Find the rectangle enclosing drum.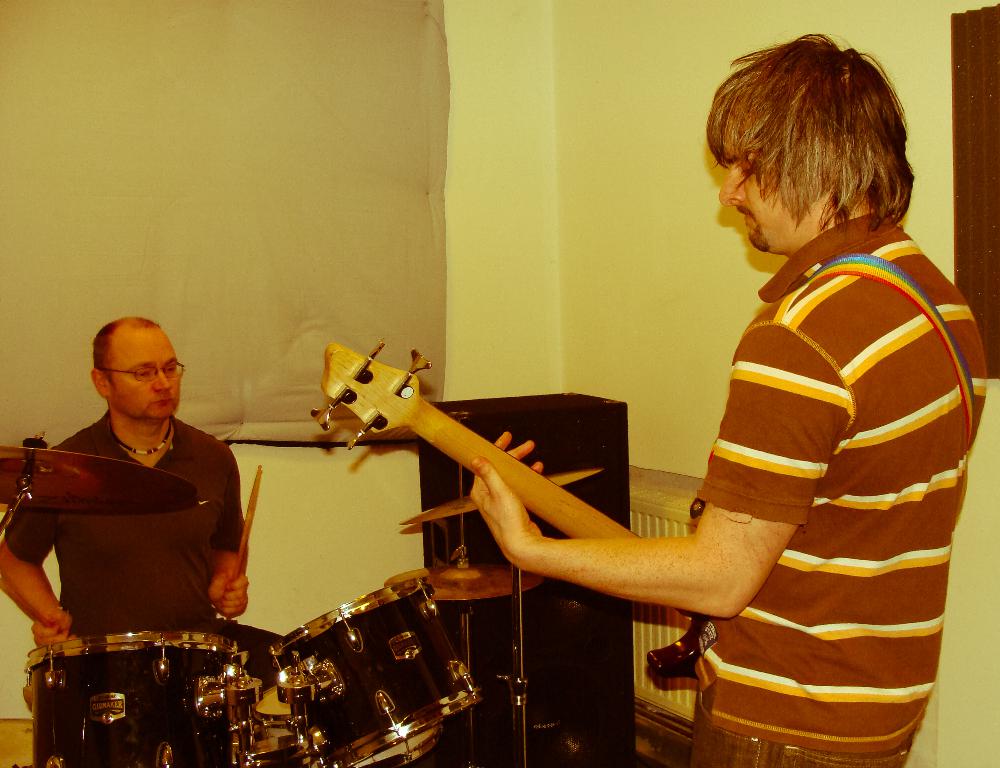
268/572/507/767.
